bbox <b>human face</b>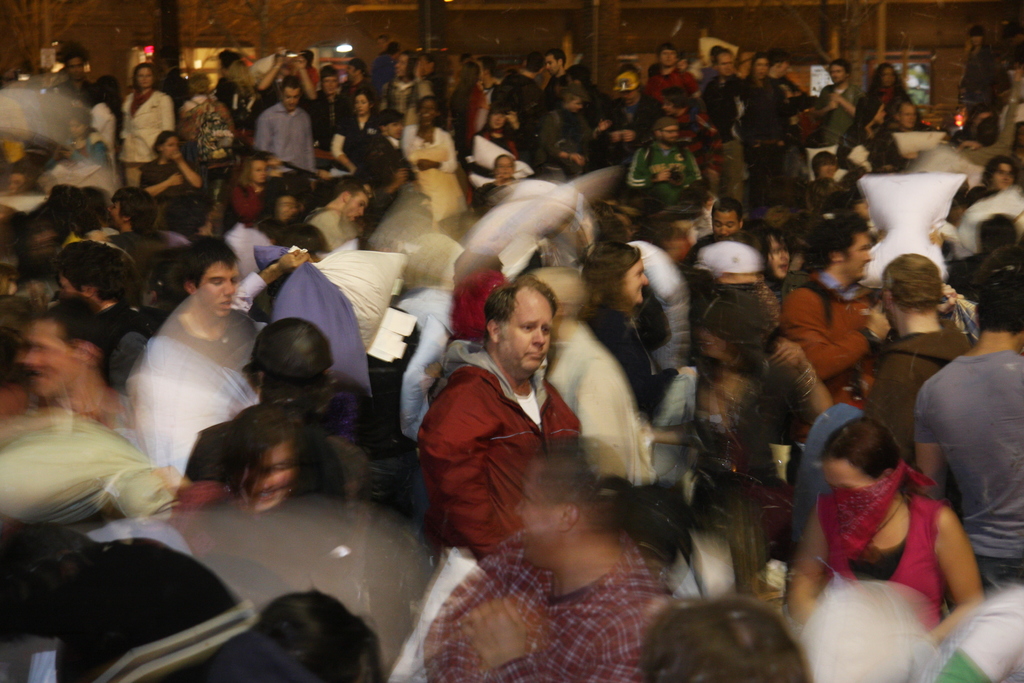
[420,99,433,122]
